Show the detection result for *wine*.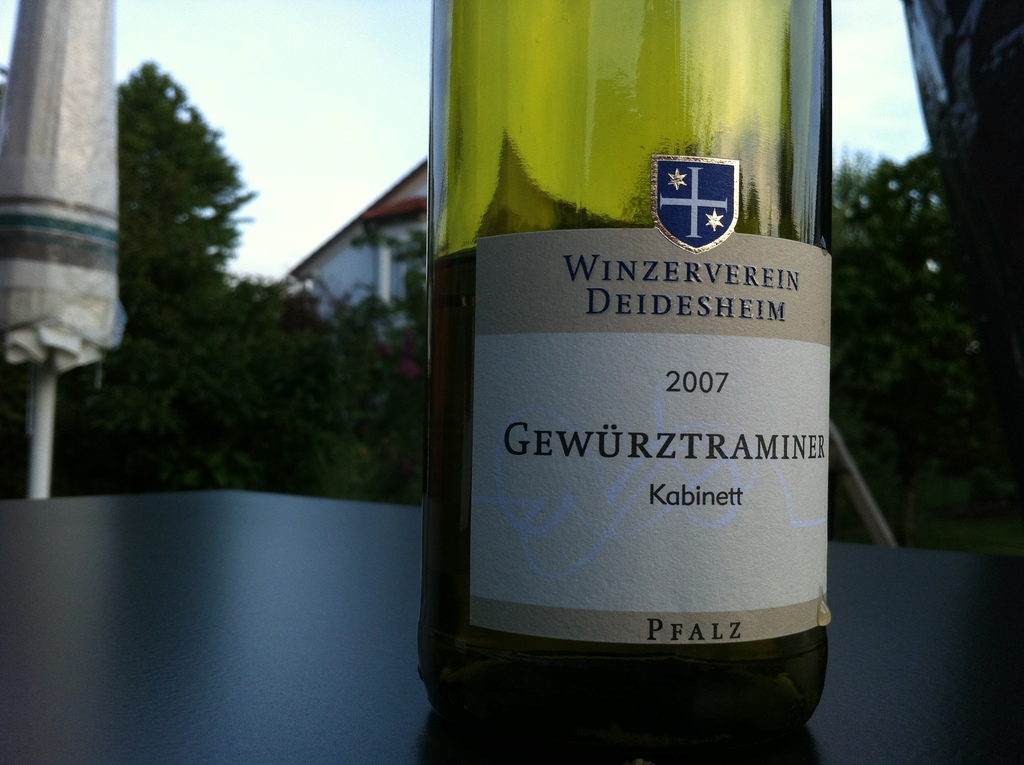
BBox(411, 0, 836, 739).
